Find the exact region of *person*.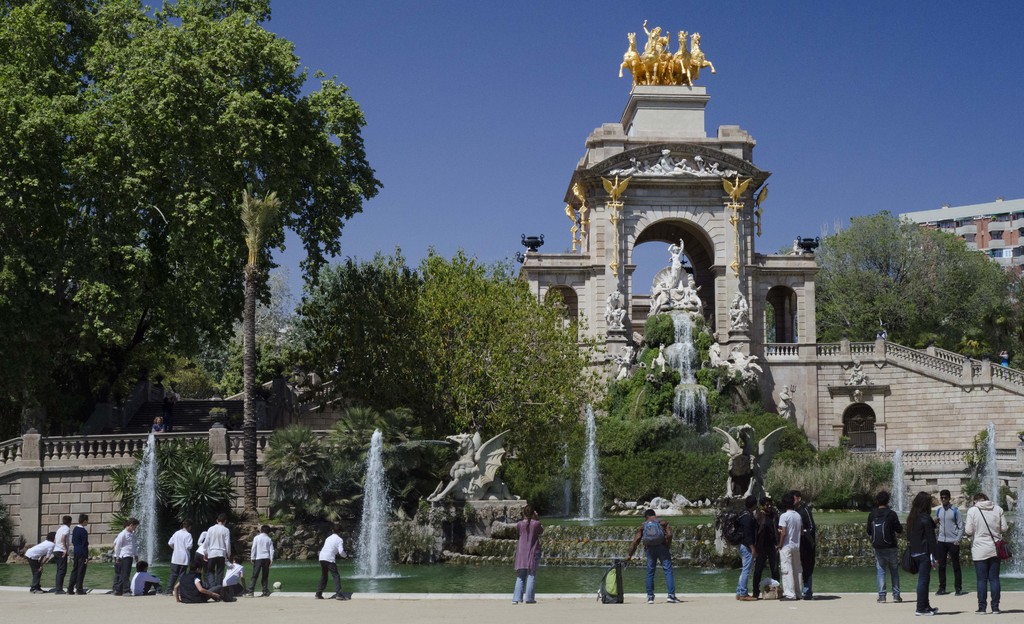
Exact region: detection(653, 278, 668, 313).
